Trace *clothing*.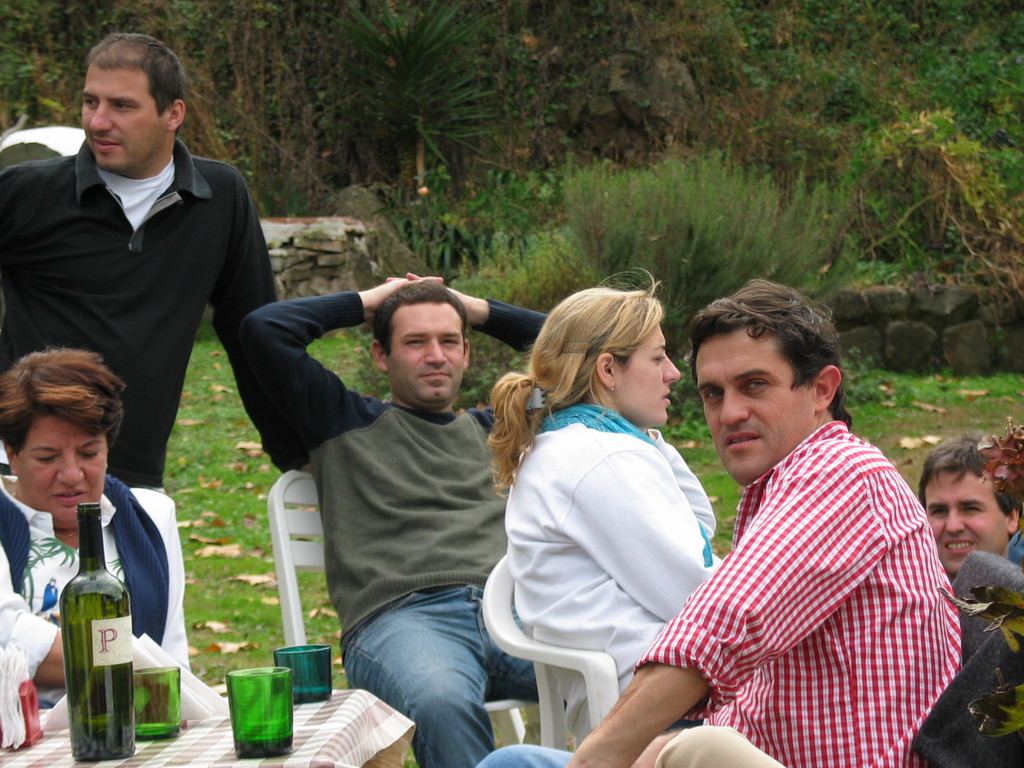
Traced to crop(0, 474, 186, 712).
